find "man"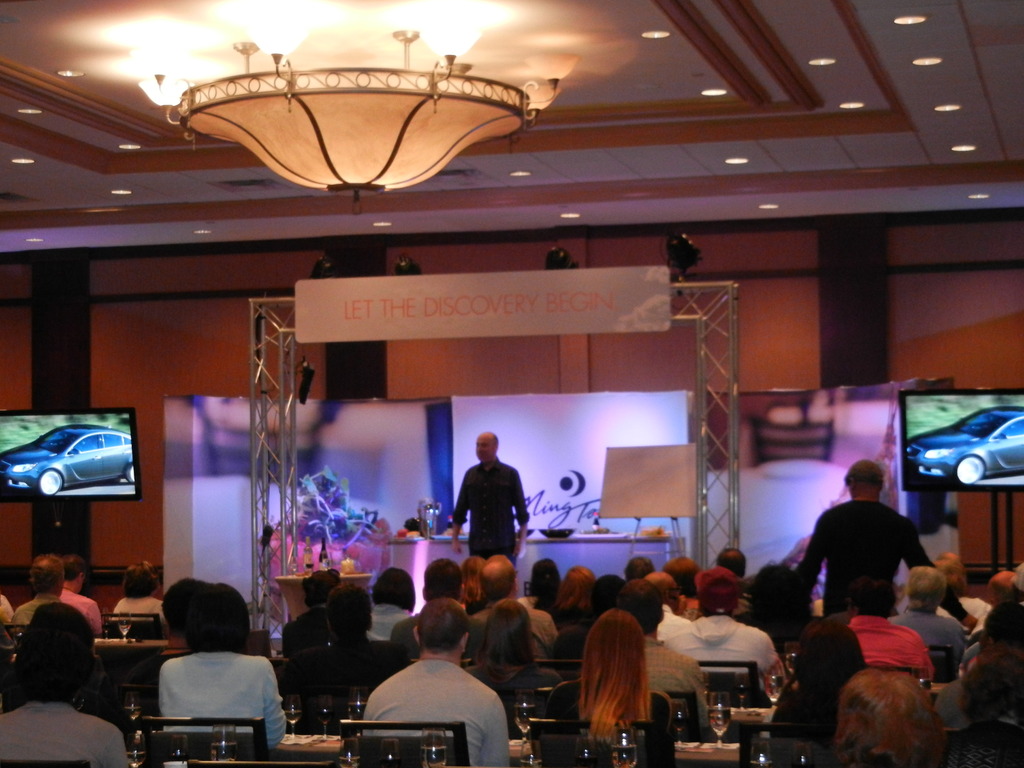
Rect(641, 575, 694, 651)
